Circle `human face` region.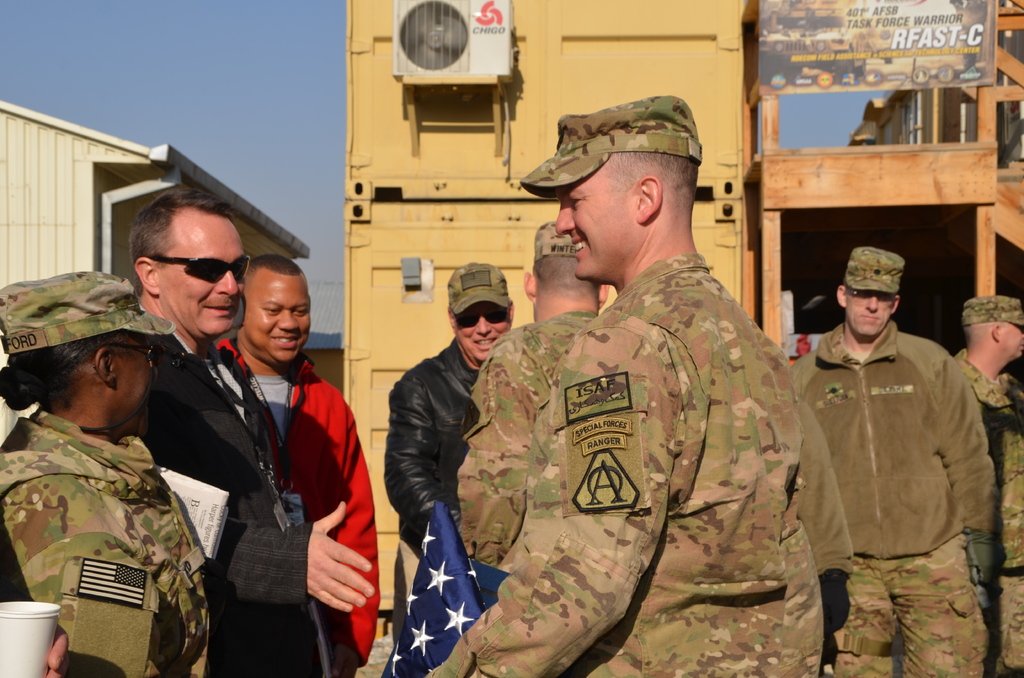
Region: 847:286:895:336.
